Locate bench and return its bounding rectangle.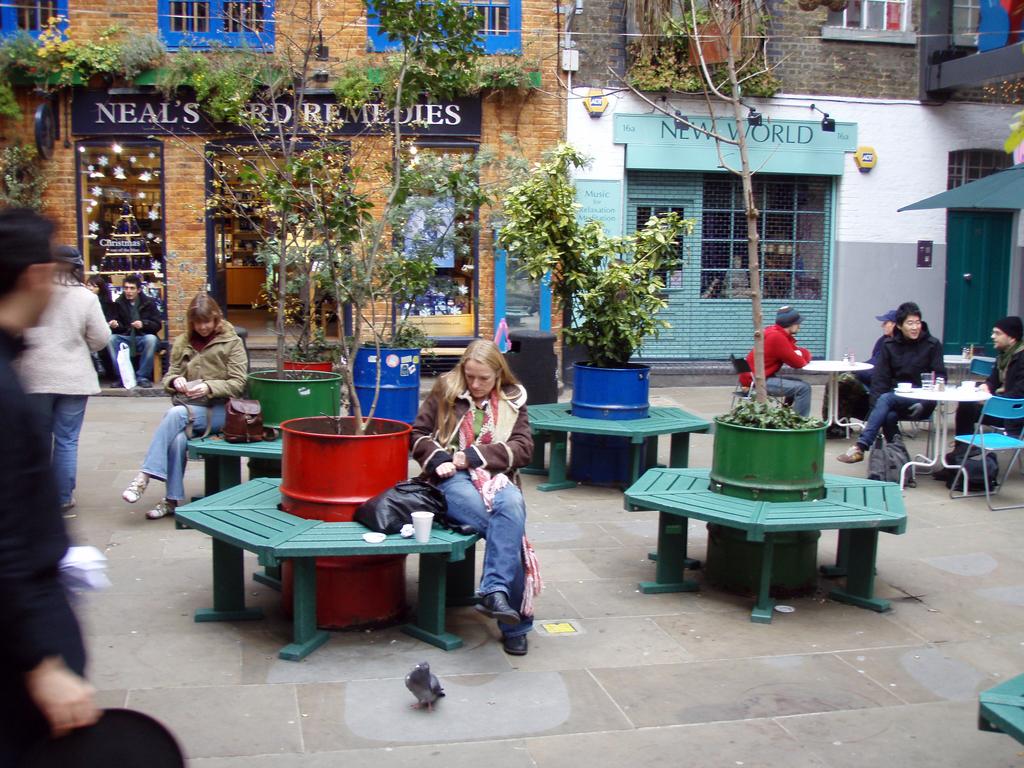
select_region(385, 335, 477, 378).
